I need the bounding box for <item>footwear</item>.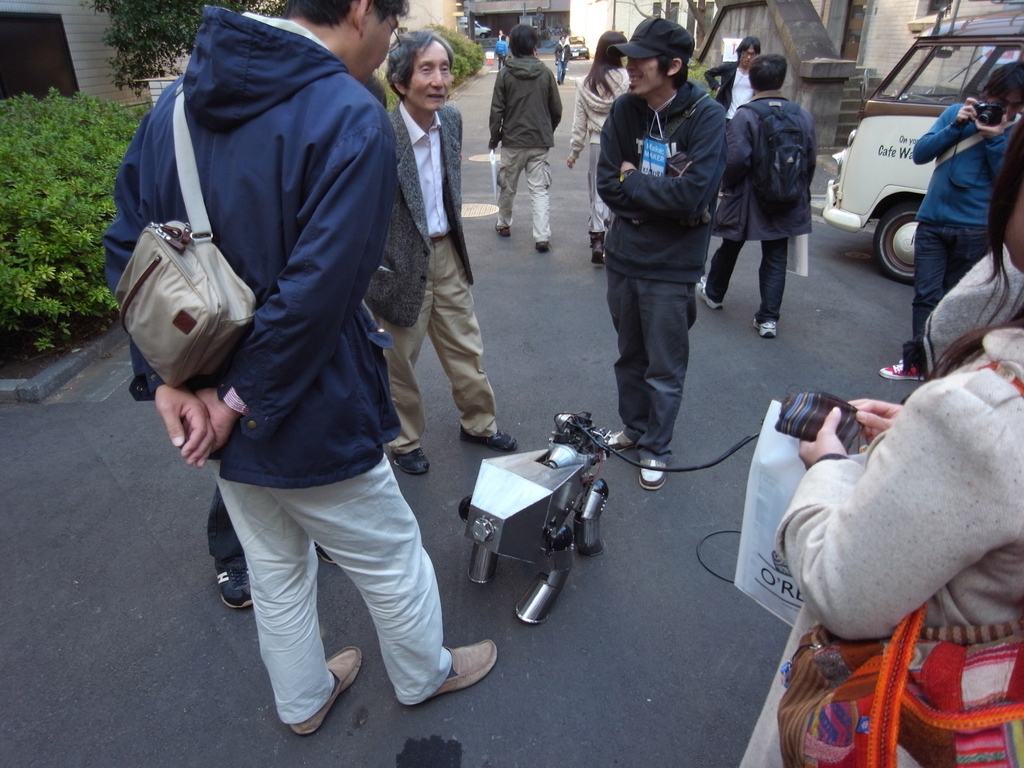
Here it is: bbox(752, 312, 776, 336).
